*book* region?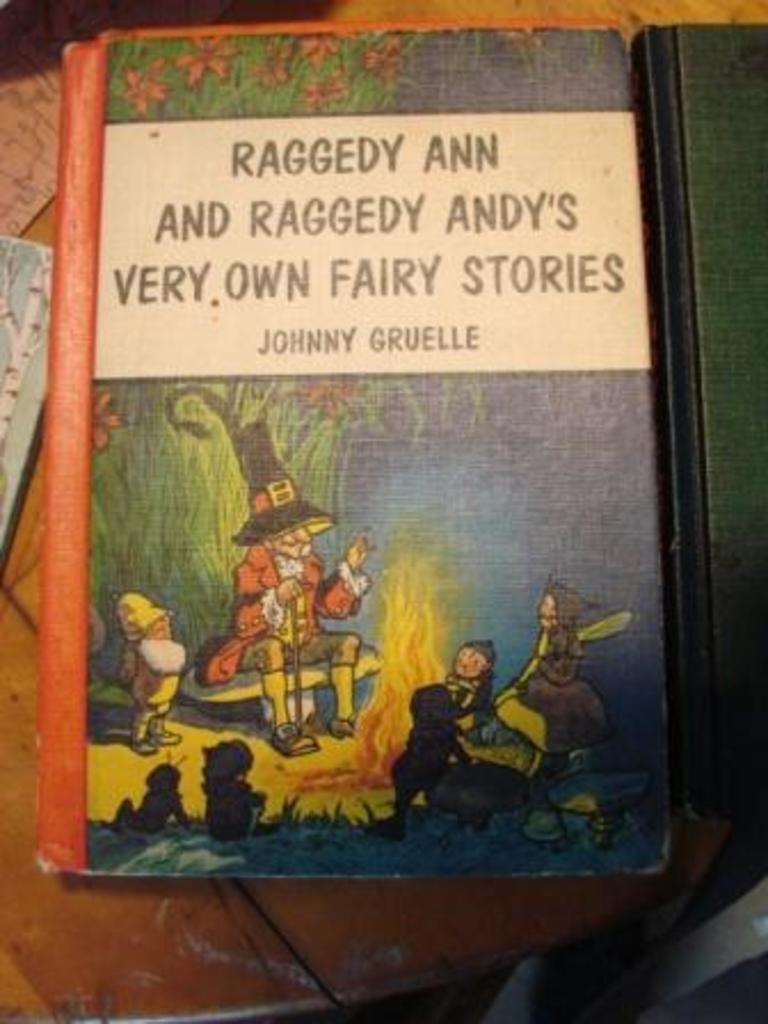
pyautogui.locateOnScreen(30, 0, 688, 974)
